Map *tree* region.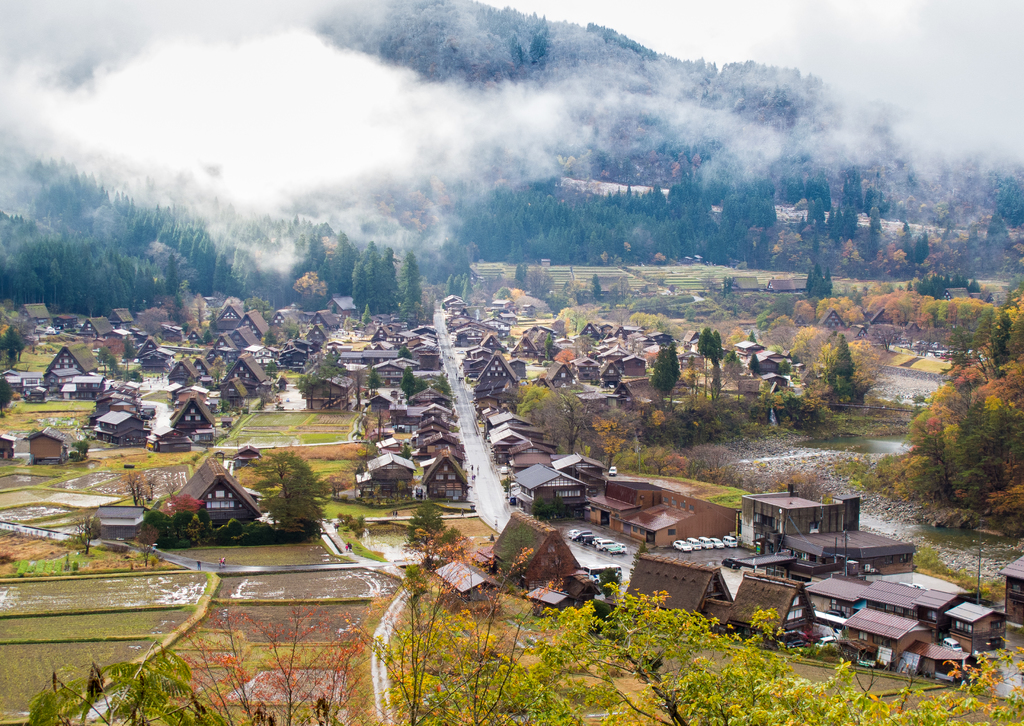
Mapped to (left=120, top=471, right=141, bottom=500).
